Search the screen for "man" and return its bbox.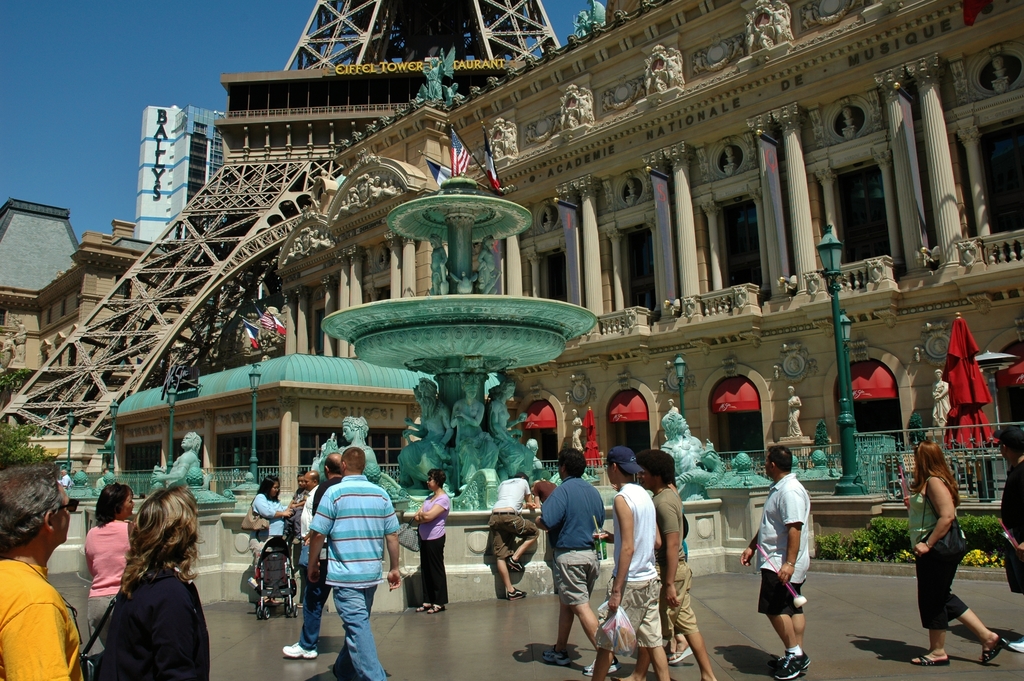
Found: (281, 452, 343, 660).
